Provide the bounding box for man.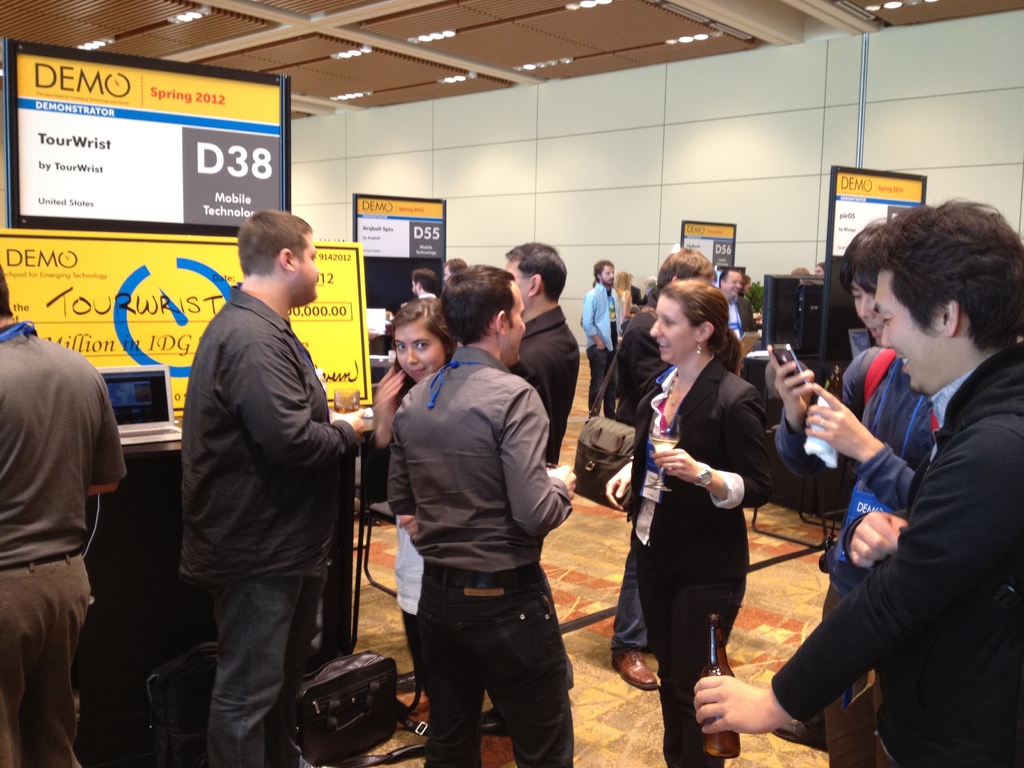
<bbox>717, 268, 761, 340</bbox>.
